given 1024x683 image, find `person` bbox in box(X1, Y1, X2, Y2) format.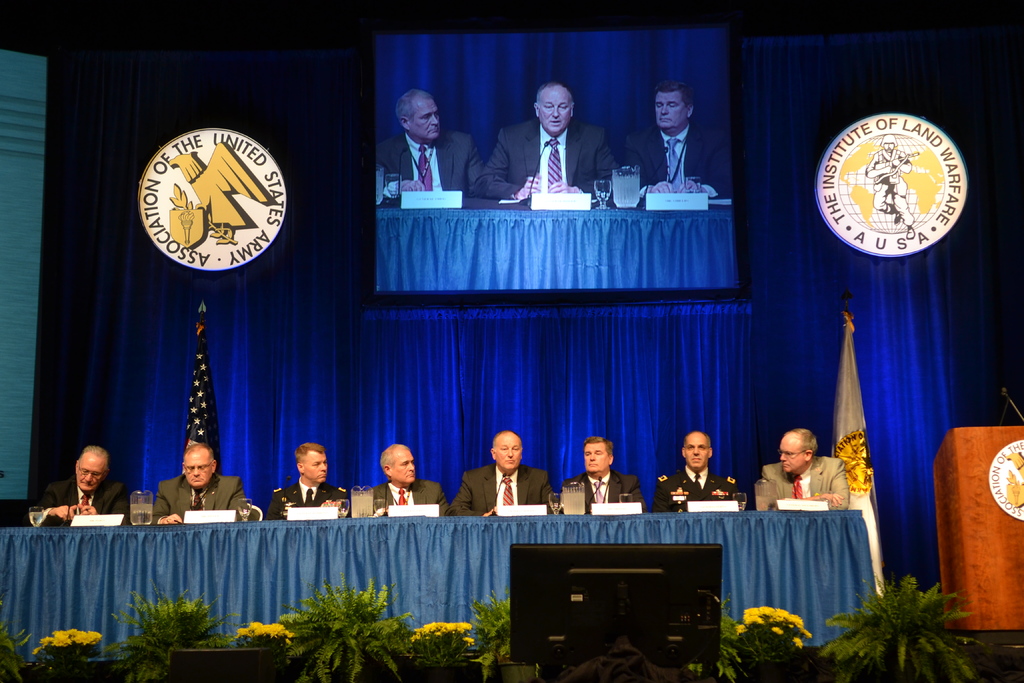
box(264, 438, 352, 520).
